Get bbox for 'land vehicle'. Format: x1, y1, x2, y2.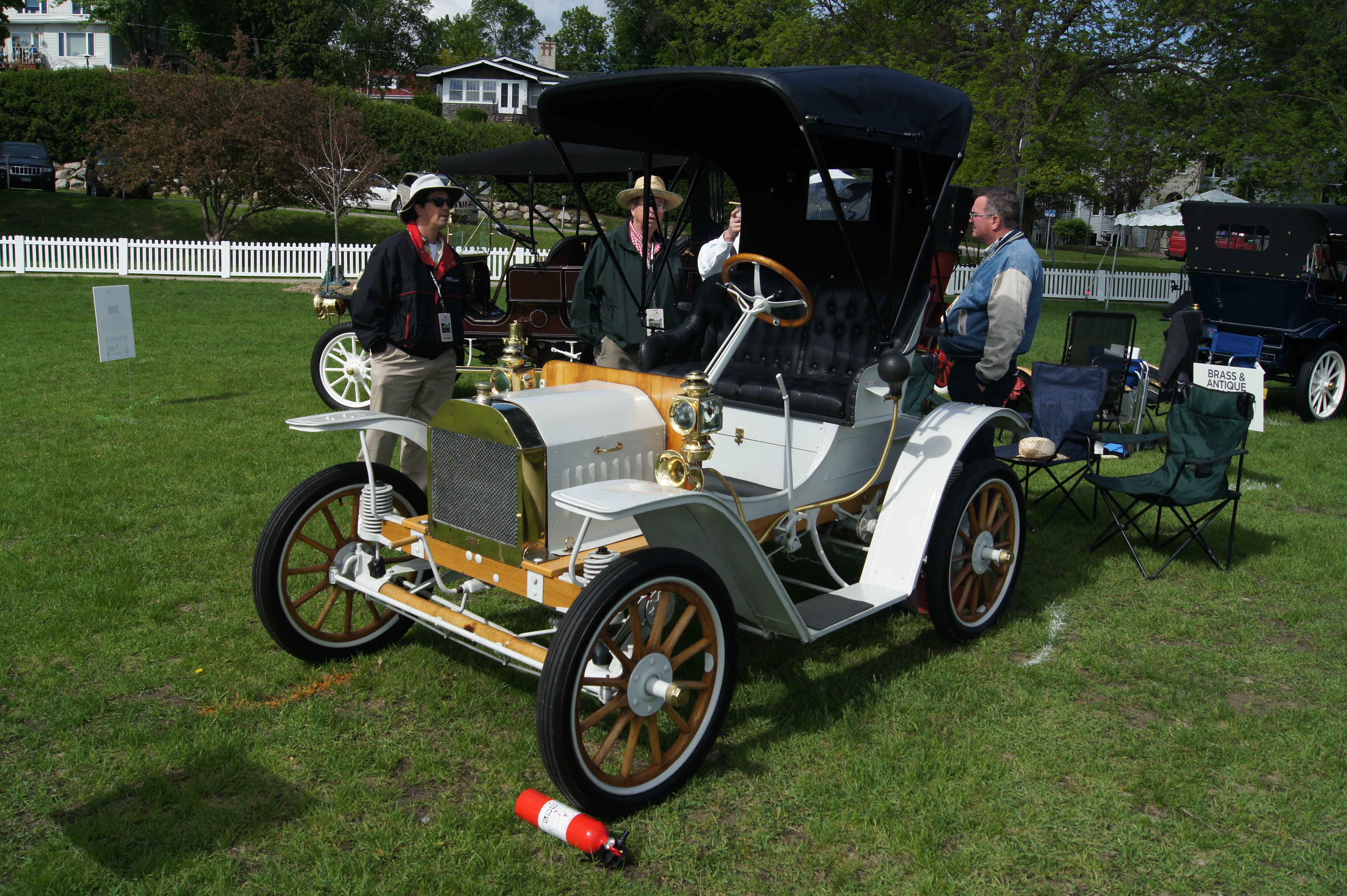
91, 40, 213, 121.
